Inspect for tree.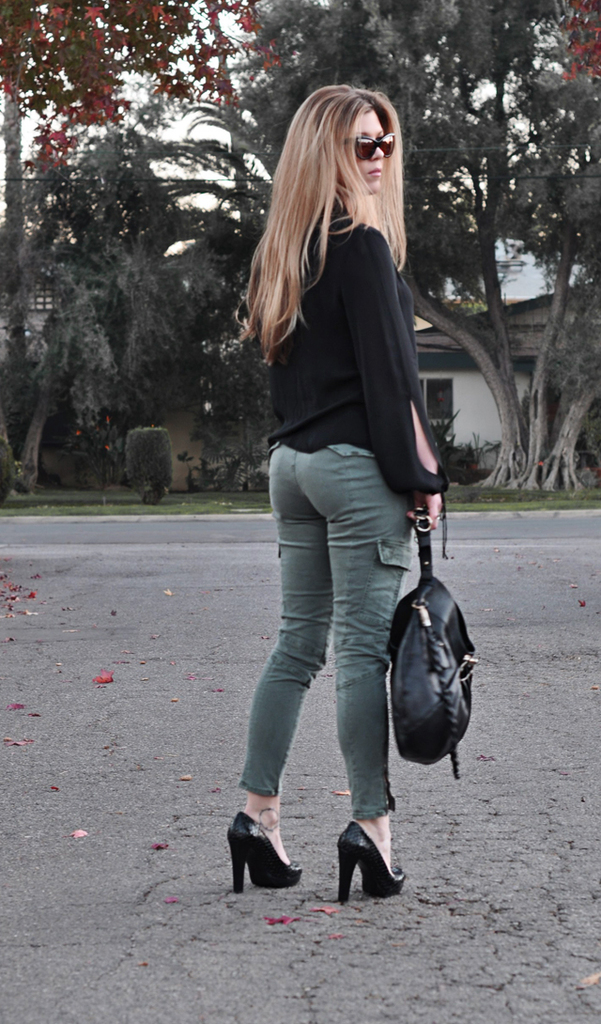
Inspection: Rect(0, 0, 293, 168).
